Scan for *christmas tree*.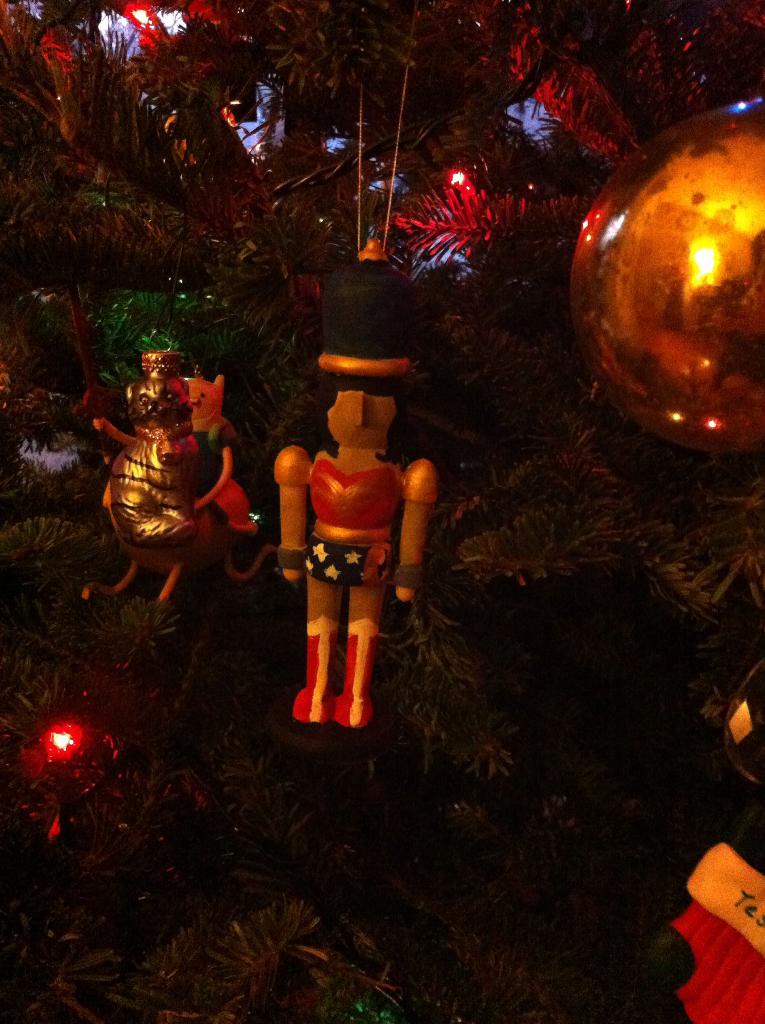
Scan result: Rect(5, 0, 764, 1023).
